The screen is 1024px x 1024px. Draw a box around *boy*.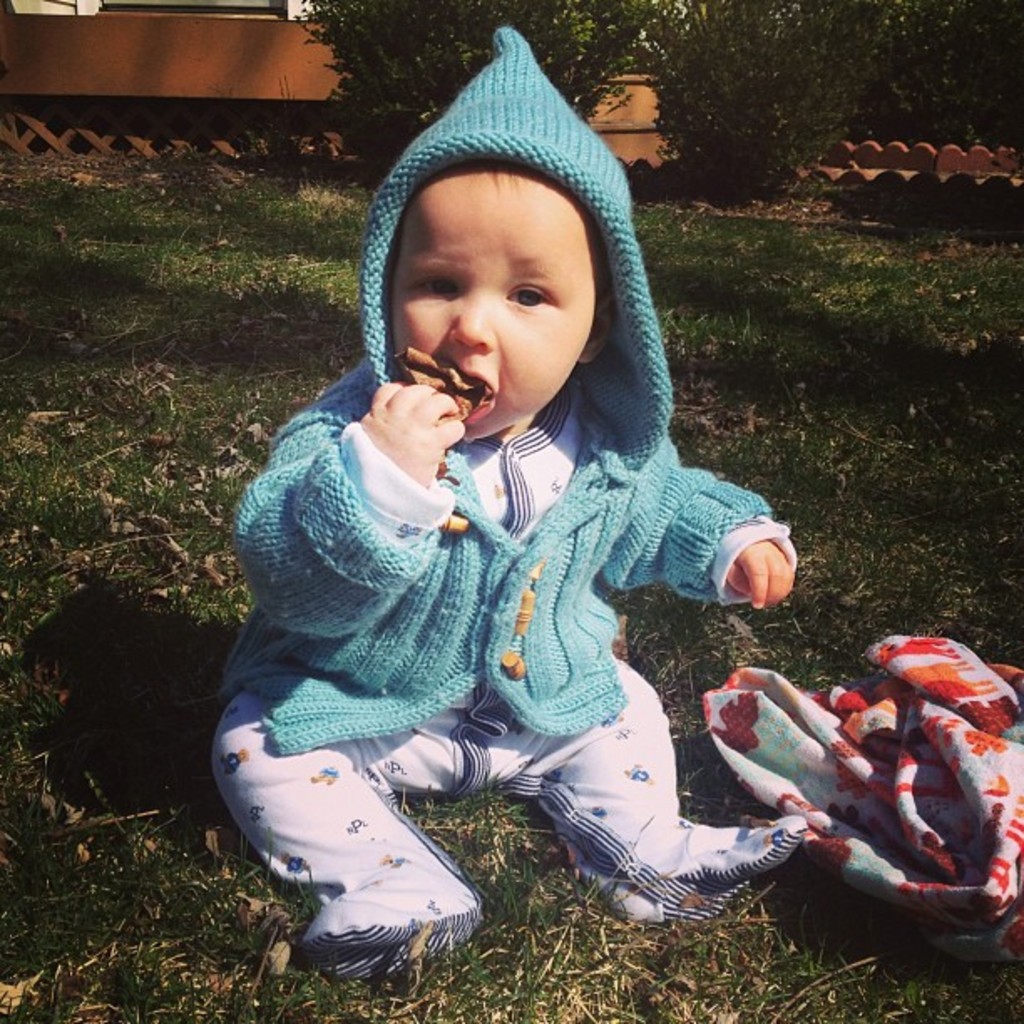
l=283, t=82, r=766, b=912.
